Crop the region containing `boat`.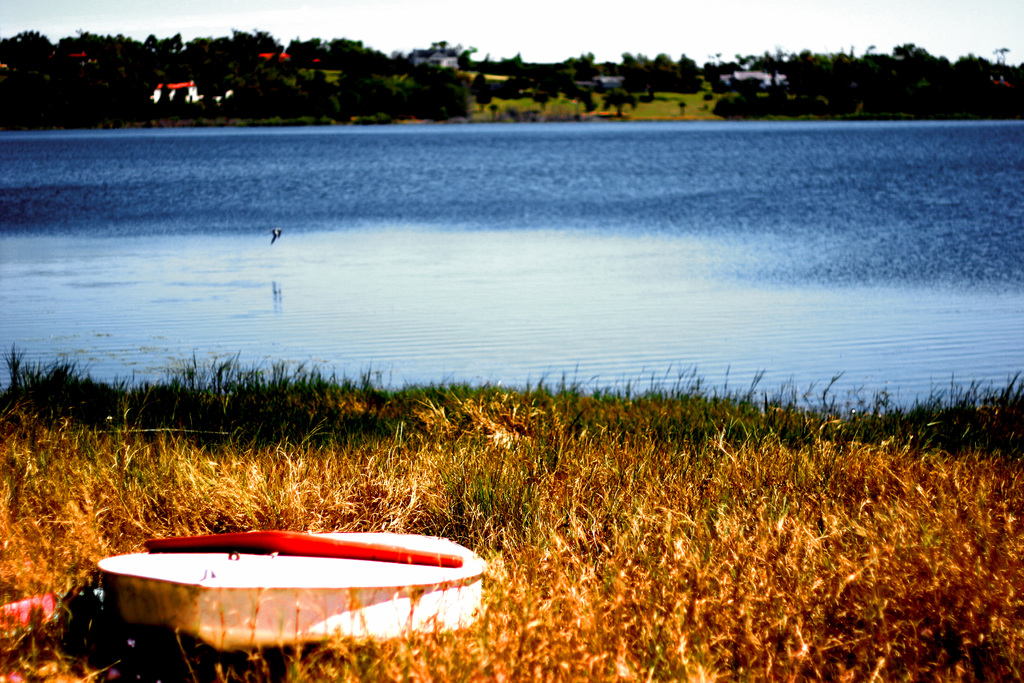
Crop region: (left=83, top=528, right=507, bottom=640).
